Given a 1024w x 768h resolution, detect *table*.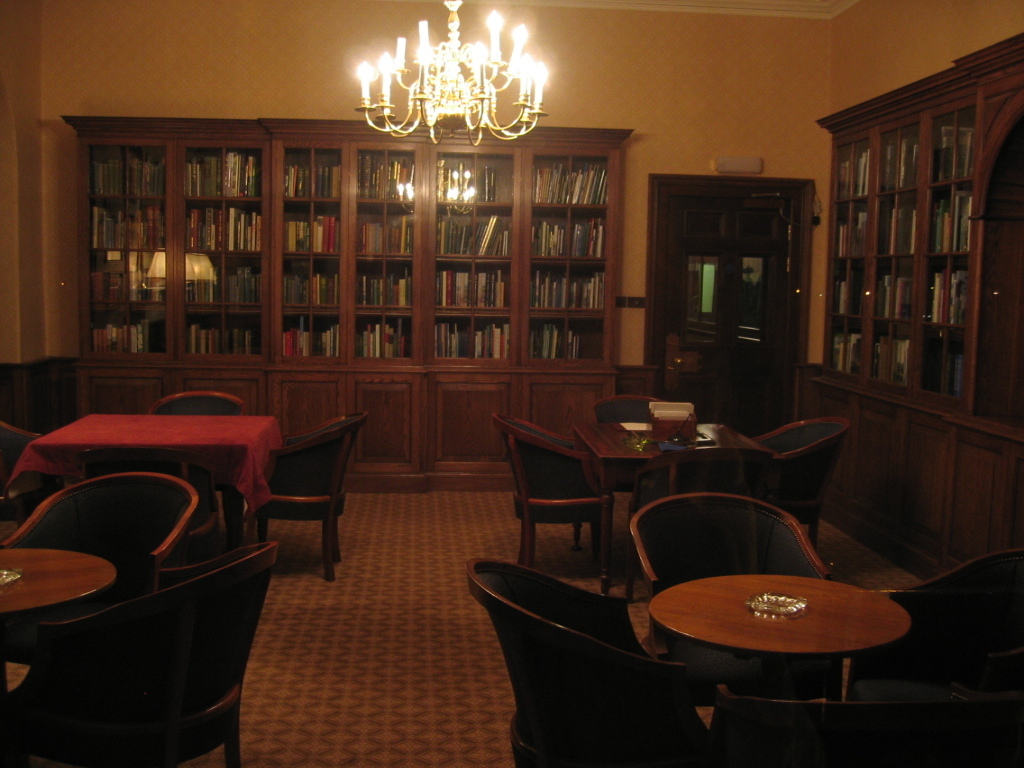
624, 554, 917, 712.
